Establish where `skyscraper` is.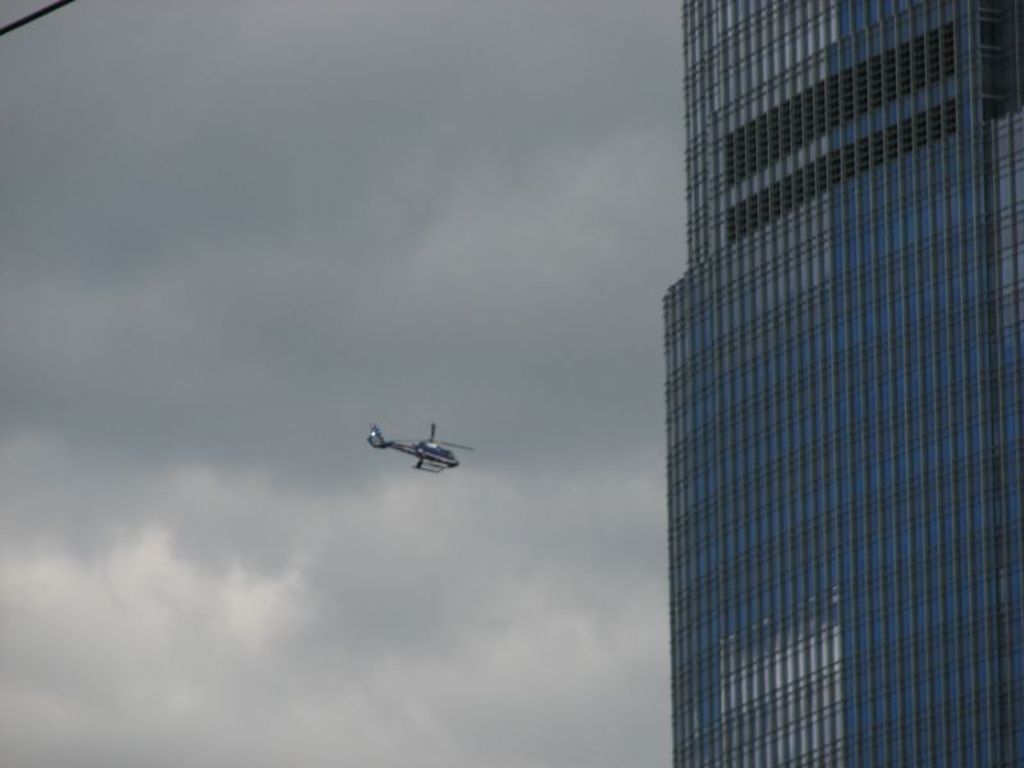
Established at region(603, 0, 1020, 767).
